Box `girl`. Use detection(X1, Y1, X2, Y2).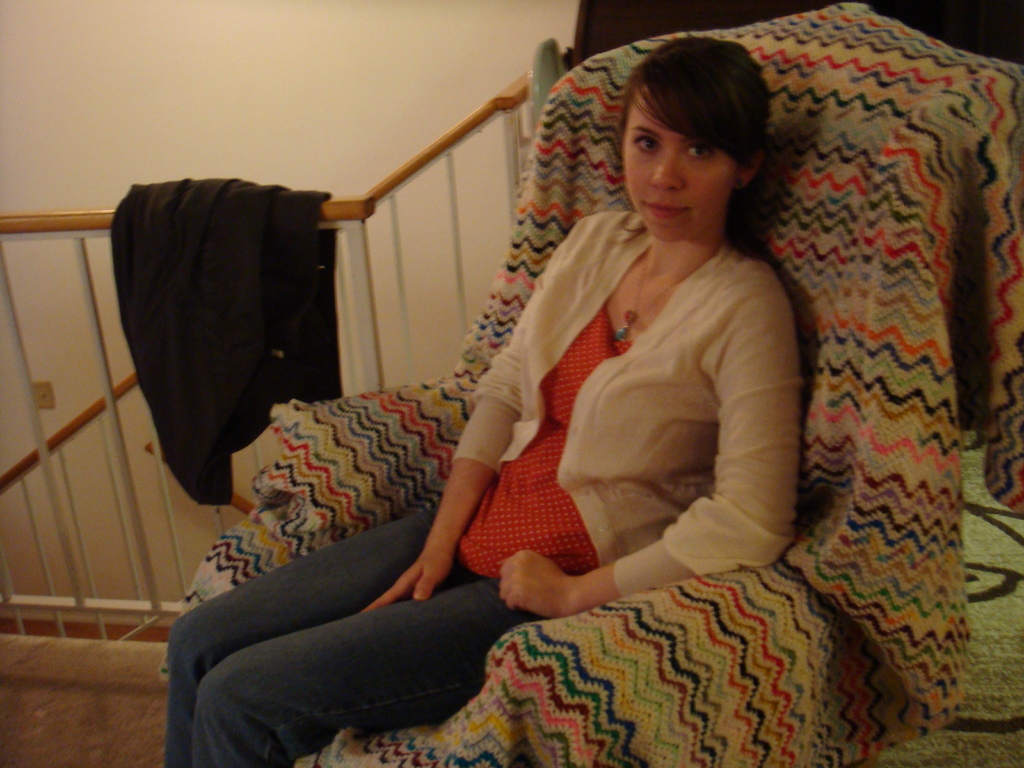
detection(157, 33, 806, 767).
